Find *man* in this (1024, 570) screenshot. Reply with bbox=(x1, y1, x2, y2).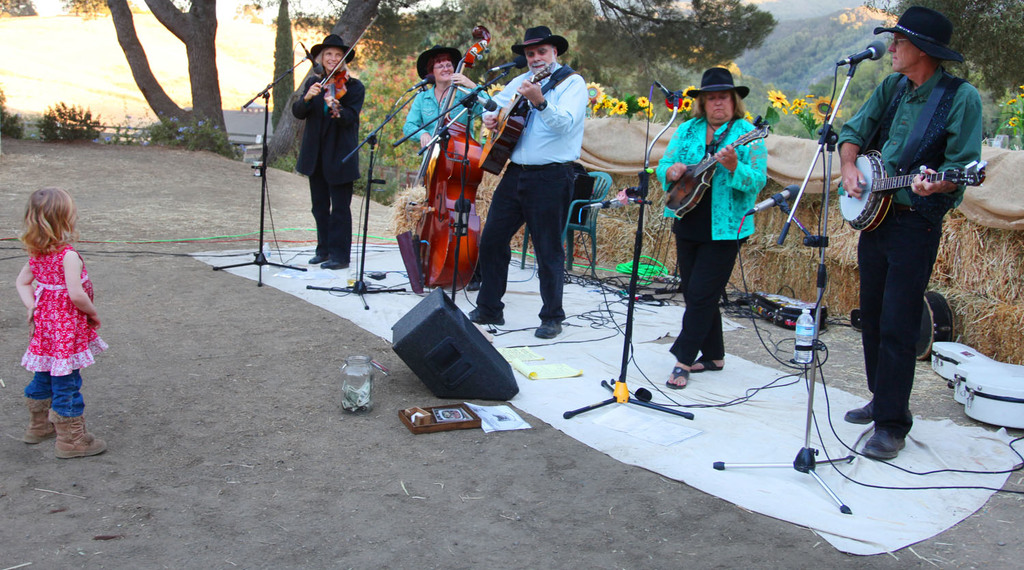
bbox=(475, 40, 595, 328).
